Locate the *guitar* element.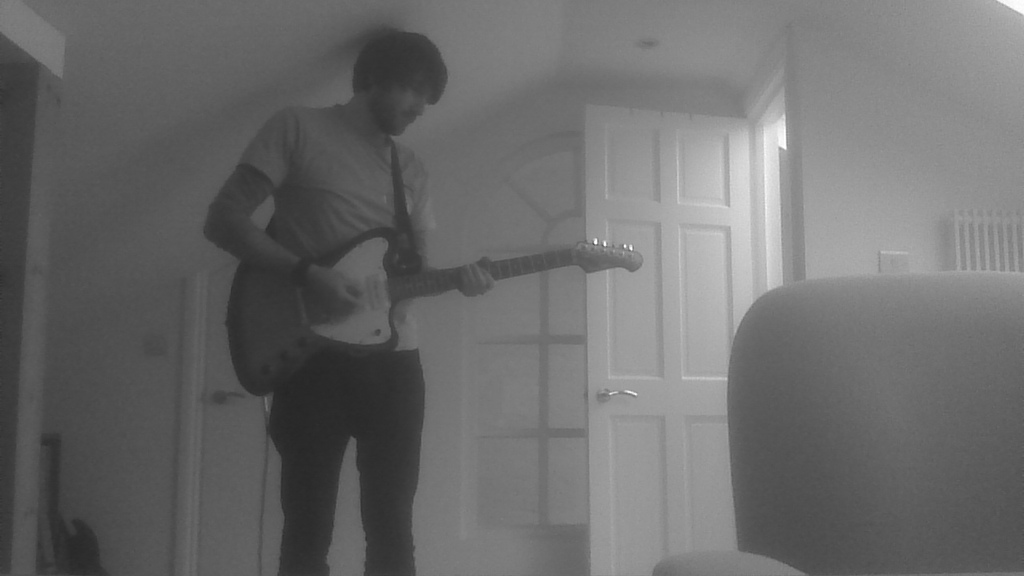
Element bbox: (34,432,114,575).
